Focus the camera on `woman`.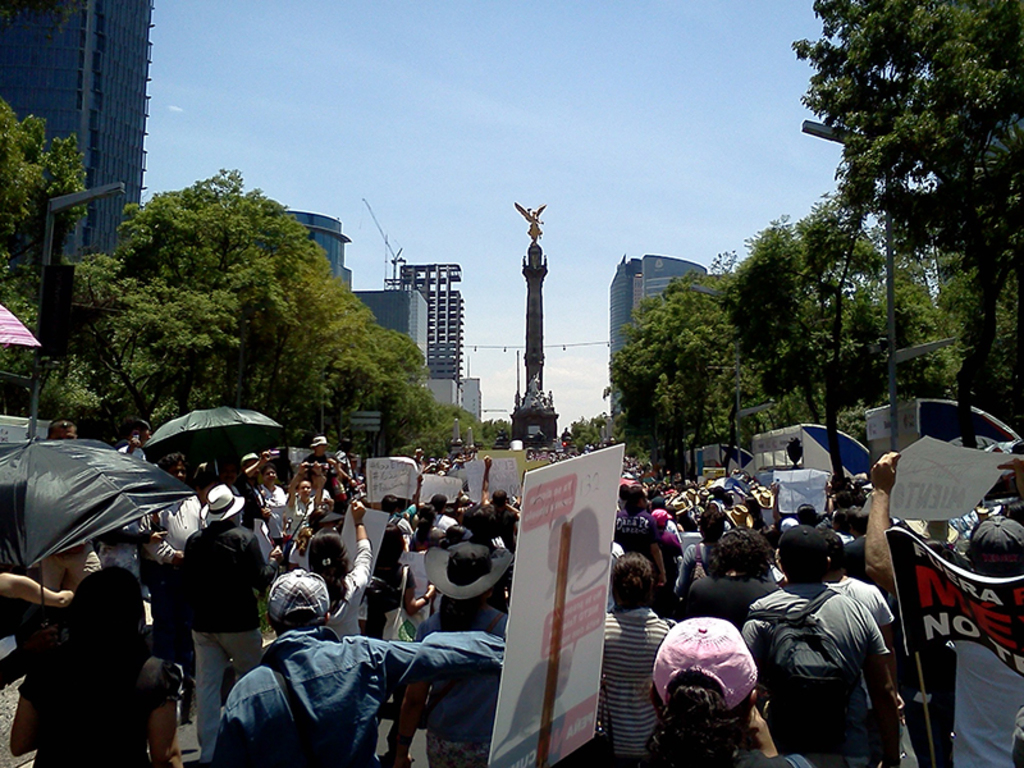
Focus region: x1=687, y1=529, x2=778, y2=630.
